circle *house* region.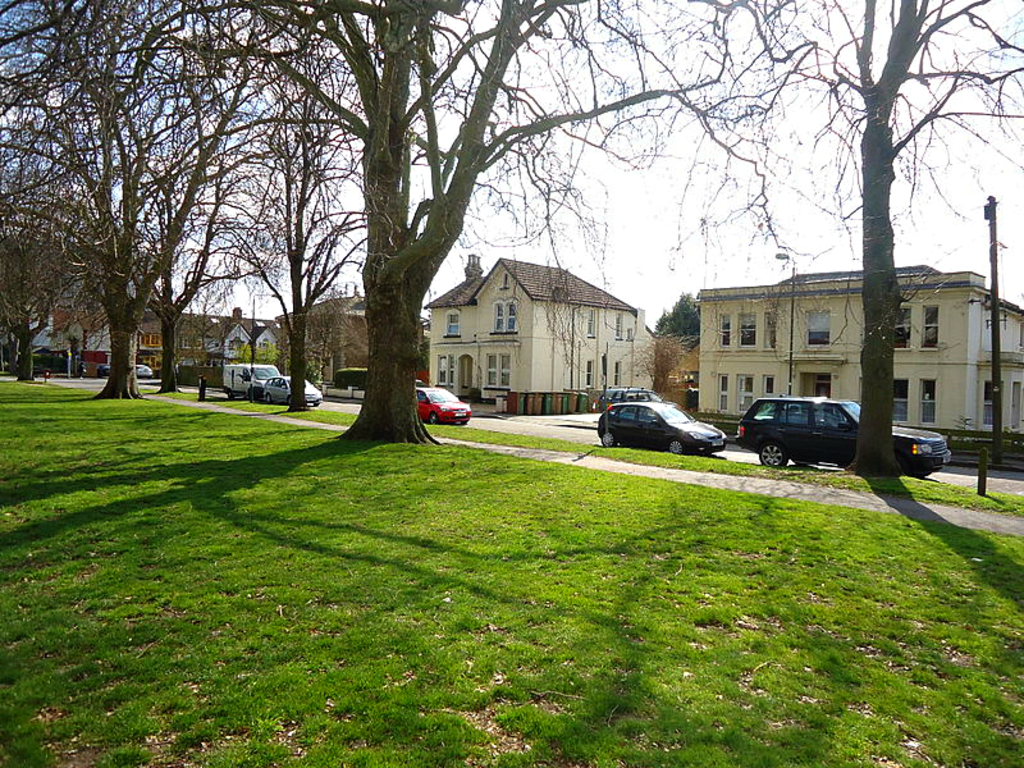
Region: x1=274 y1=283 x2=388 y2=387.
